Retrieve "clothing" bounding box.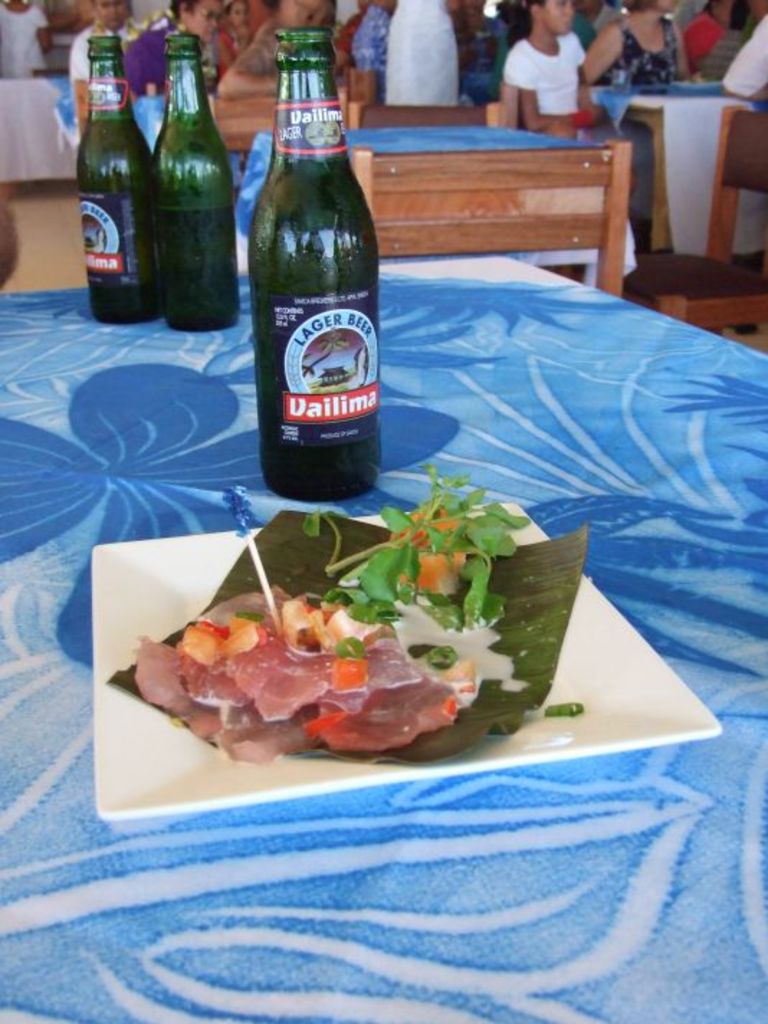
Bounding box: left=699, top=22, right=748, bottom=73.
